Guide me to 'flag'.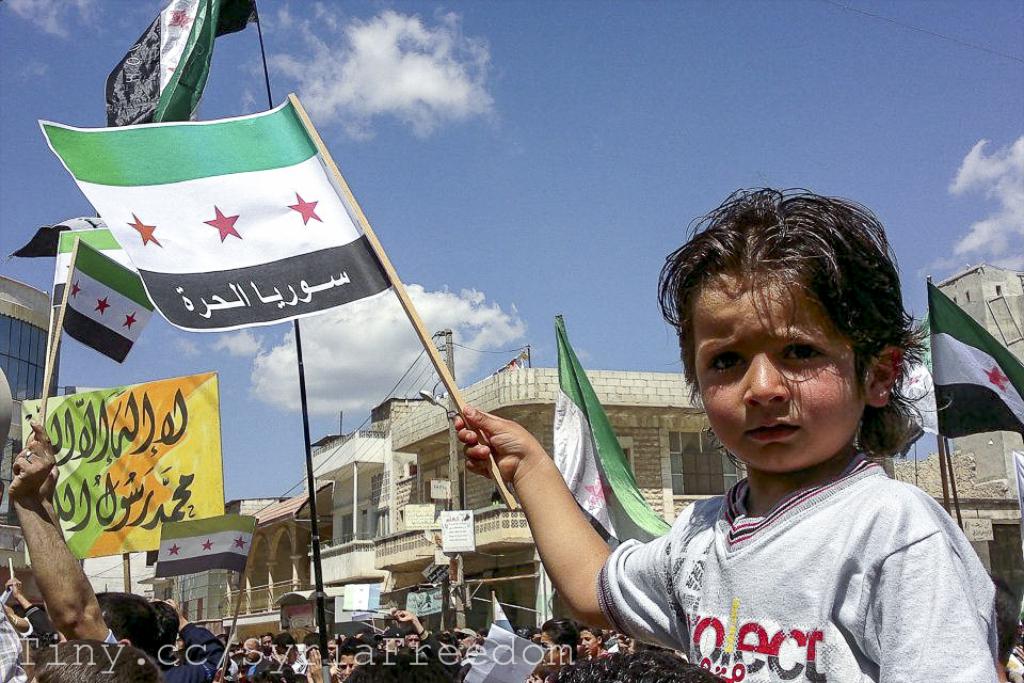
Guidance: [458, 630, 556, 682].
